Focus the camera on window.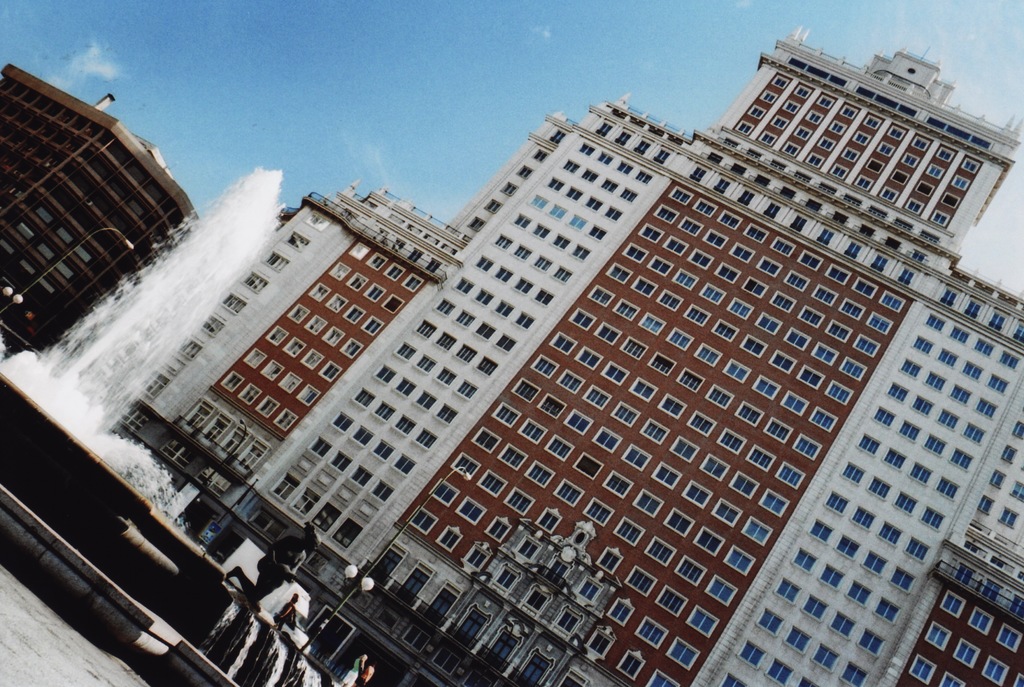
Focus region: (842,358,866,375).
